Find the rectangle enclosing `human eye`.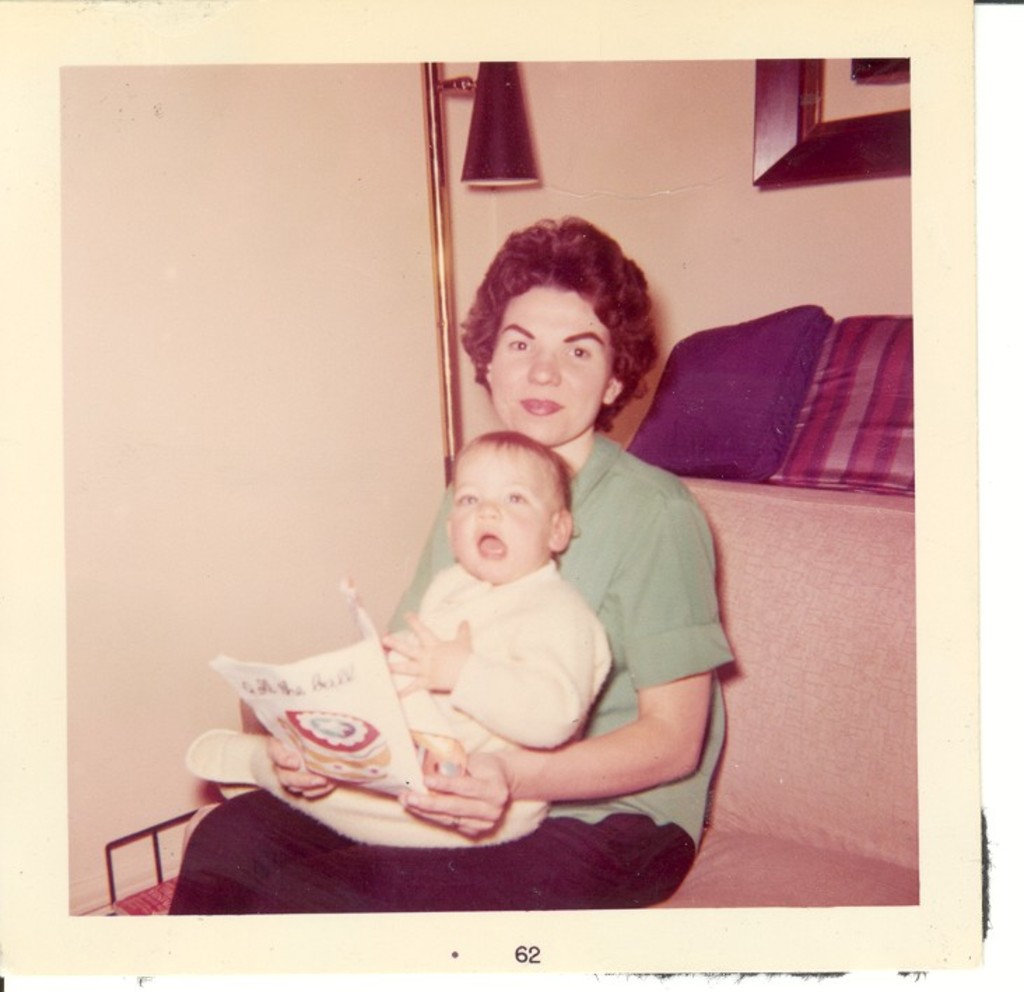
rect(505, 487, 529, 505).
